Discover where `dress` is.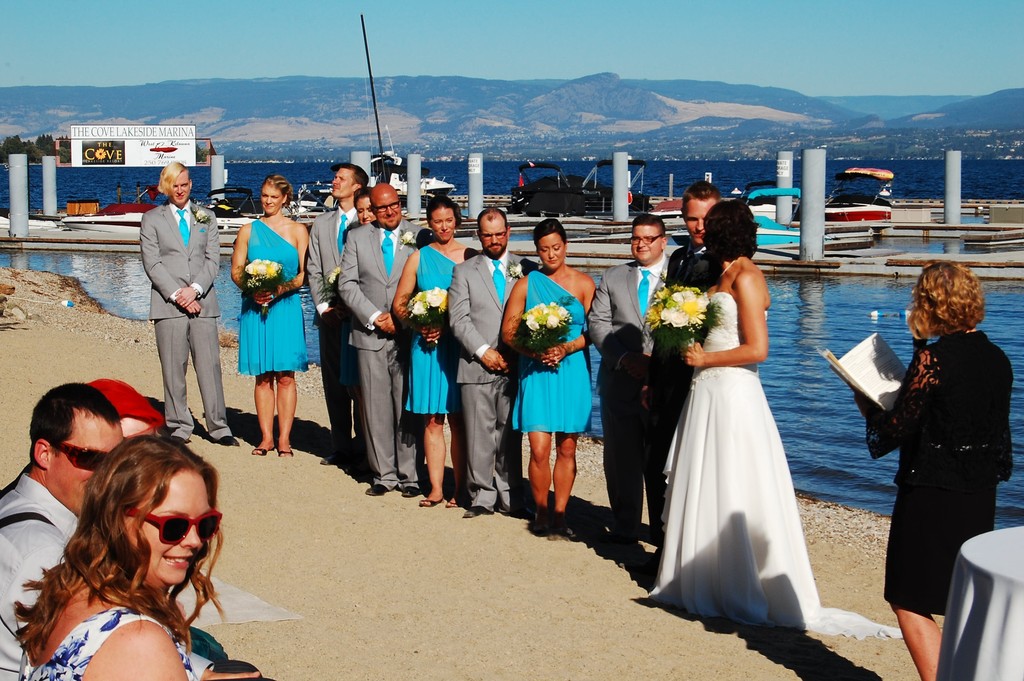
Discovered at box(648, 293, 901, 640).
